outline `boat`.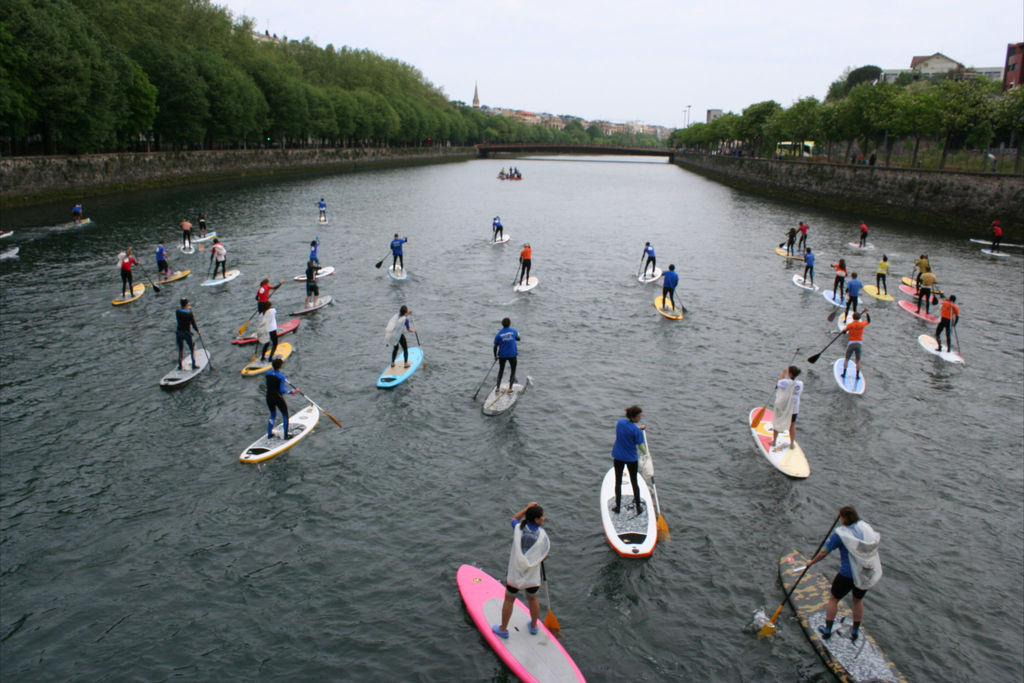
Outline: bbox=(162, 349, 216, 390).
